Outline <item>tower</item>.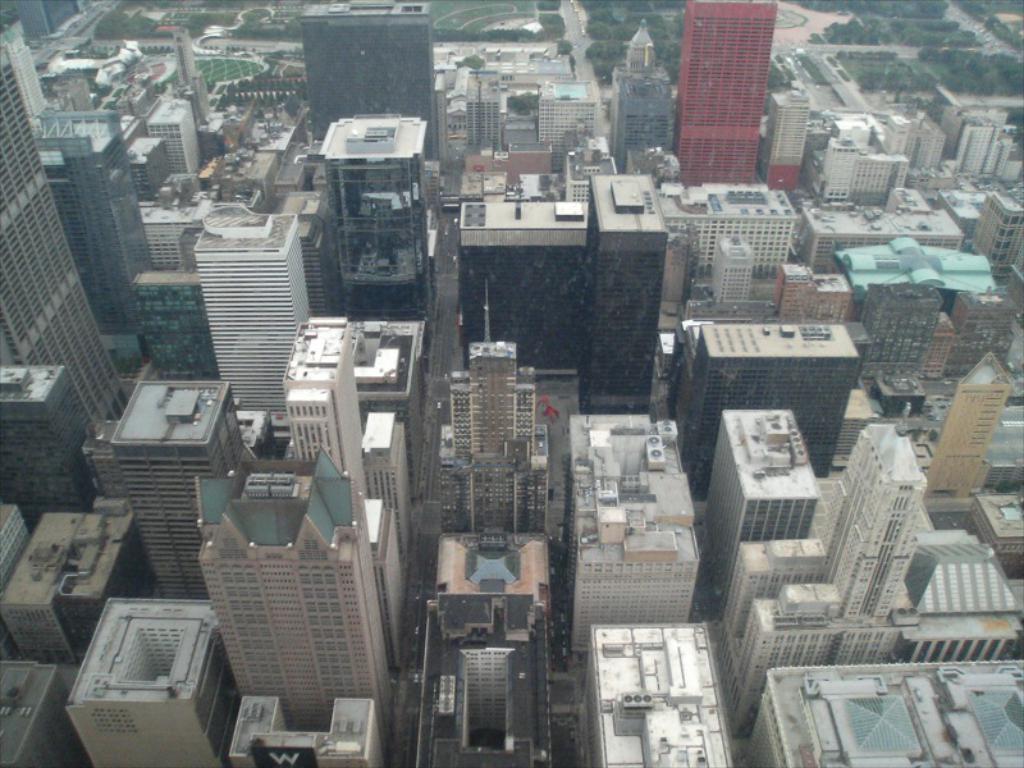
Outline: (563, 416, 696, 652).
